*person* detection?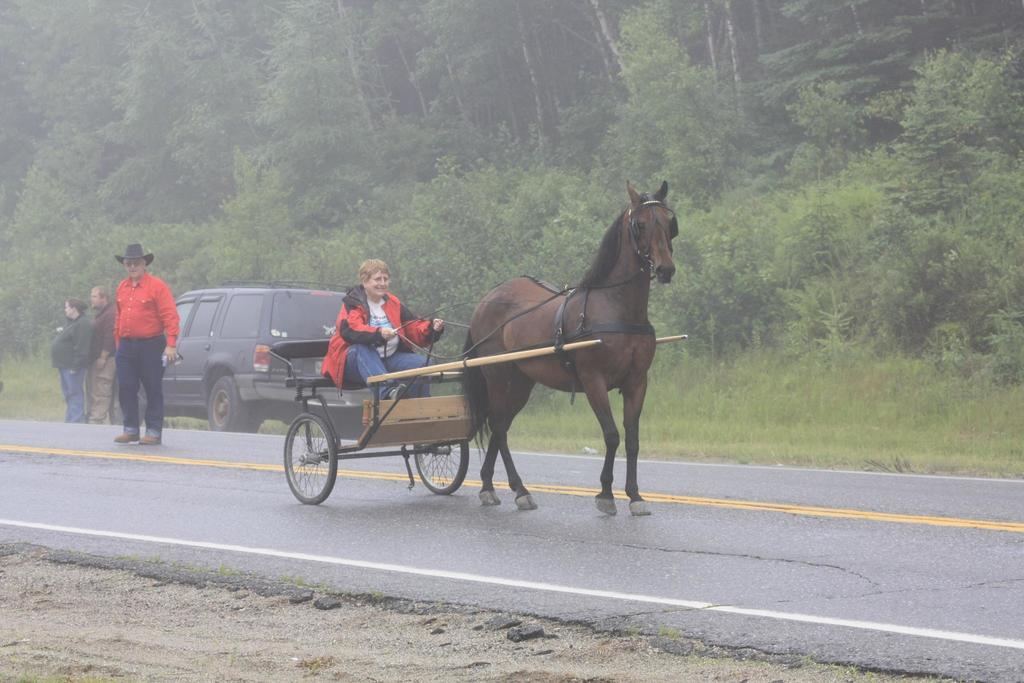
[left=84, top=274, right=129, bottom=422]
